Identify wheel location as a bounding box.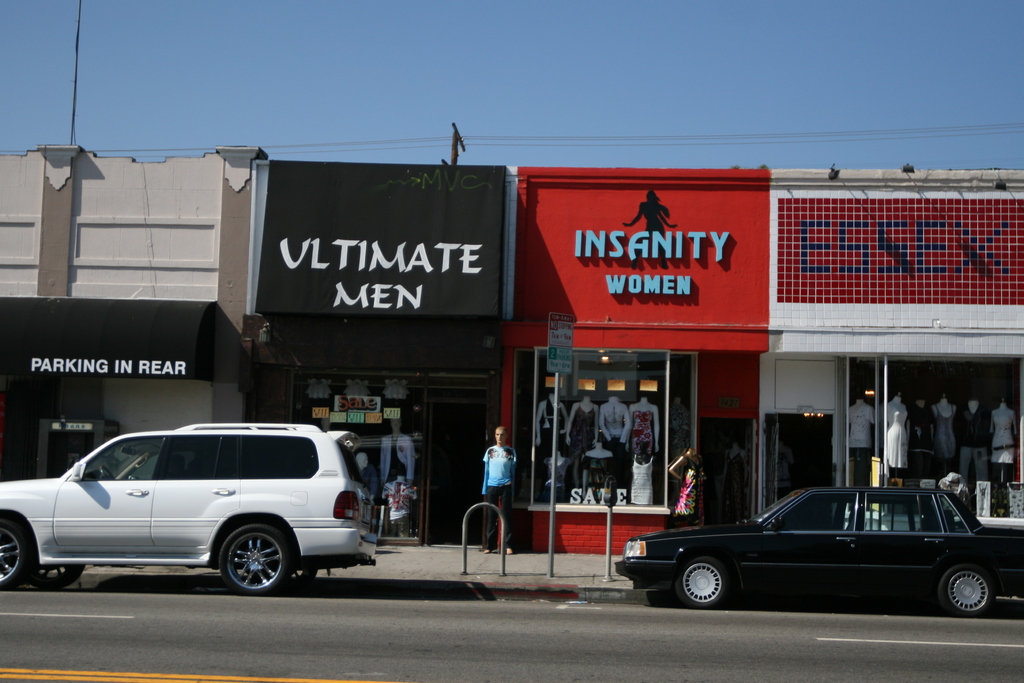
[669,554,737,611].
